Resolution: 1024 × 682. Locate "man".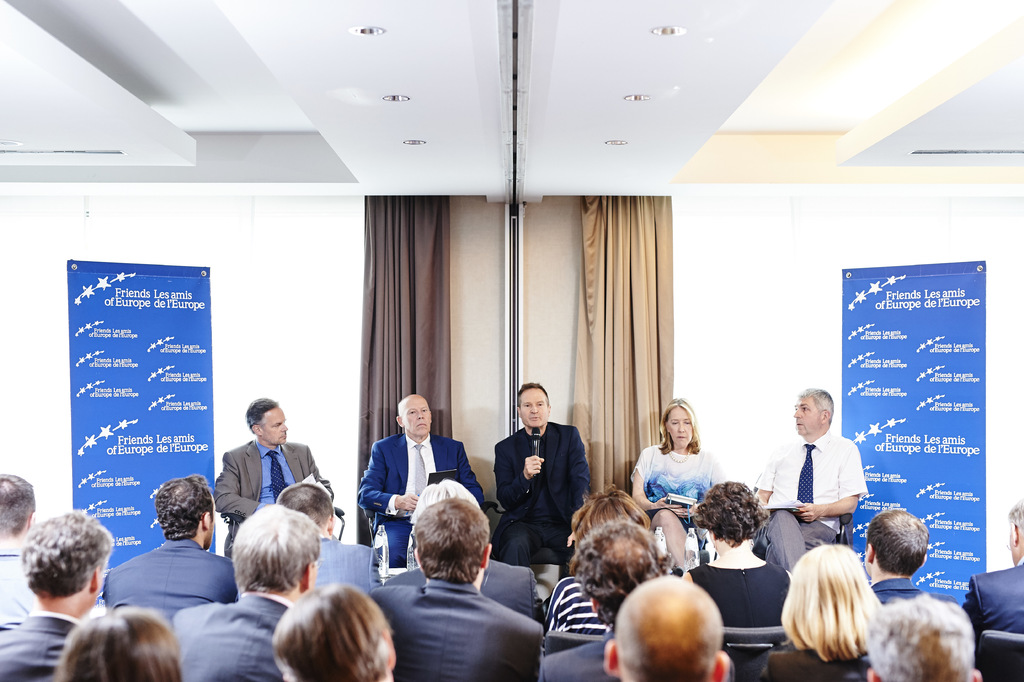
region(870, 596, 988, 681).
